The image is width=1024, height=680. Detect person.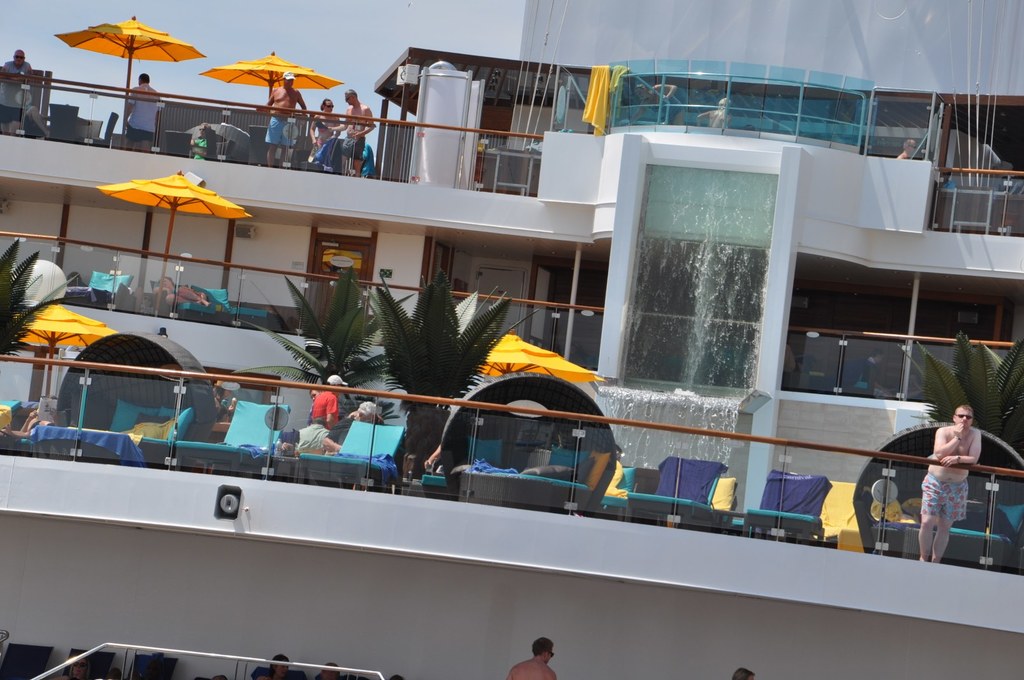
Detection: [893, 136, 916, 161].
